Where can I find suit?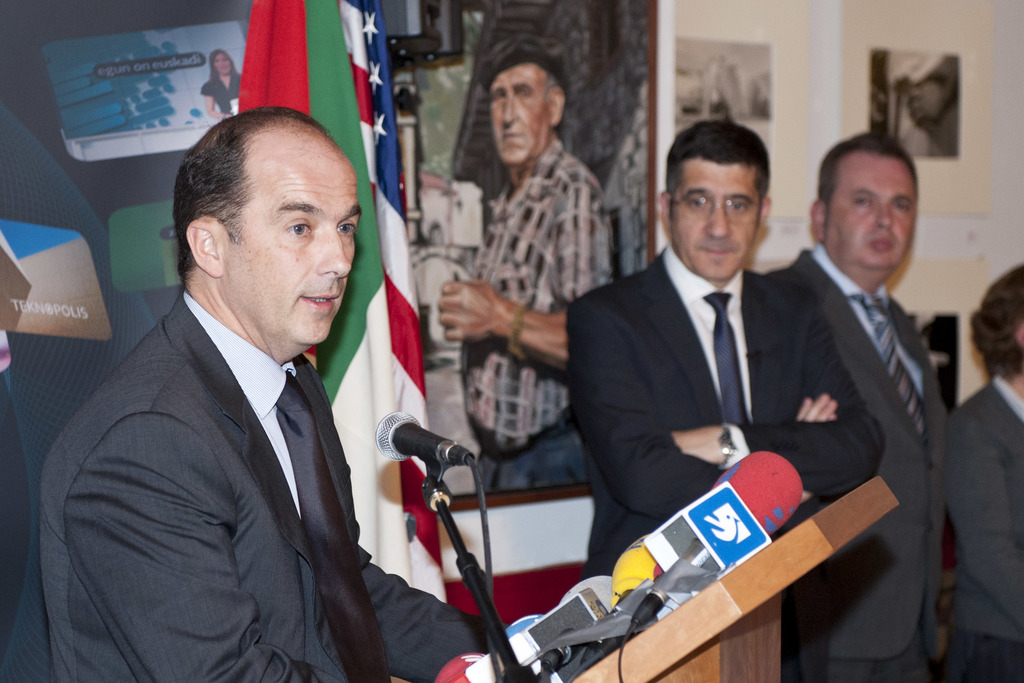
You can find it at [x1=559, y1=135, x2=872, y2=604].
